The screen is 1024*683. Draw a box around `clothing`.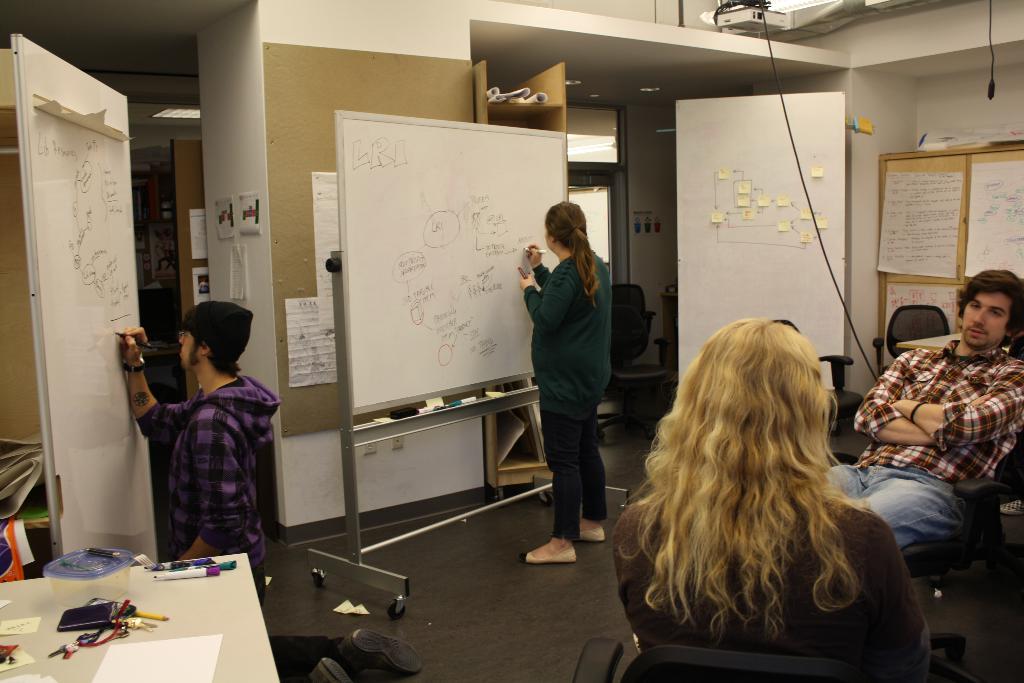
(x1=820, y1=334, x2=1023, y2=558).
